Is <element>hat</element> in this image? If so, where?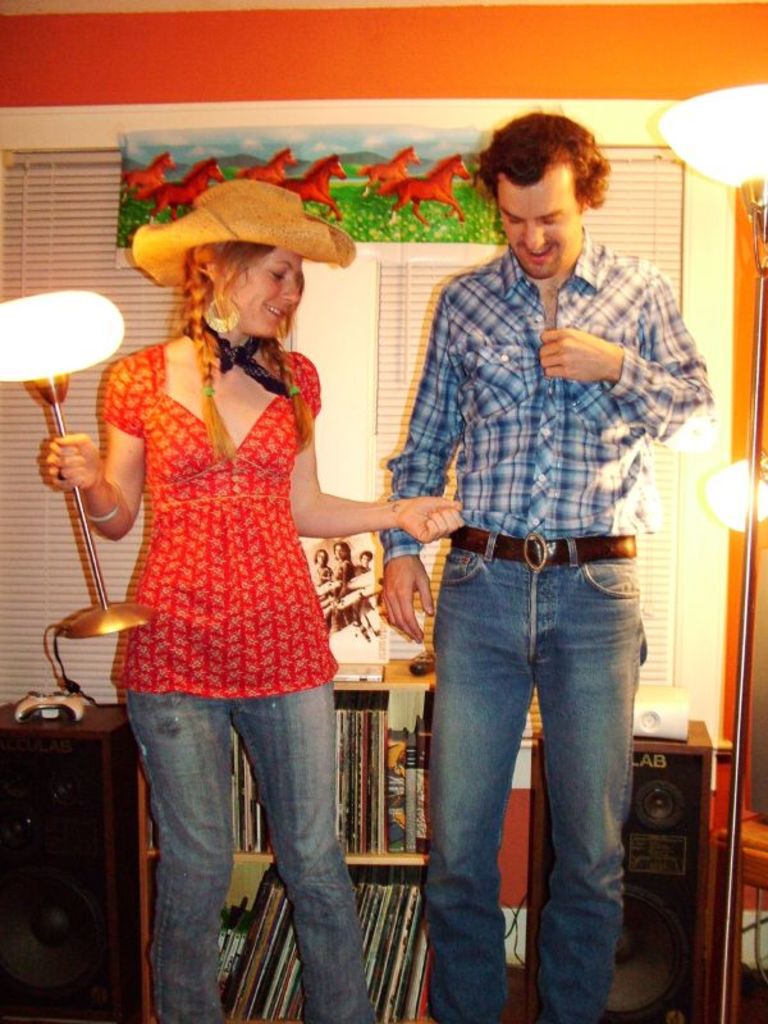
Yes, at 125/179/358/292.
